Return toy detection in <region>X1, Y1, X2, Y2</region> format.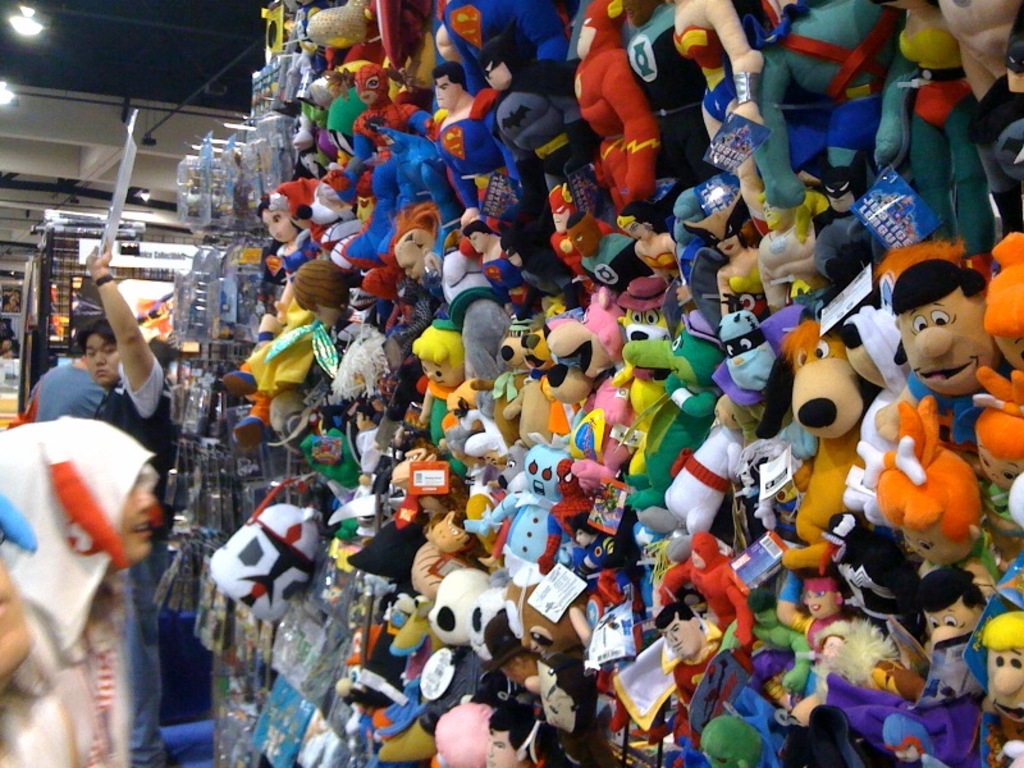
<region>366, 573, 512, 767</region>.
